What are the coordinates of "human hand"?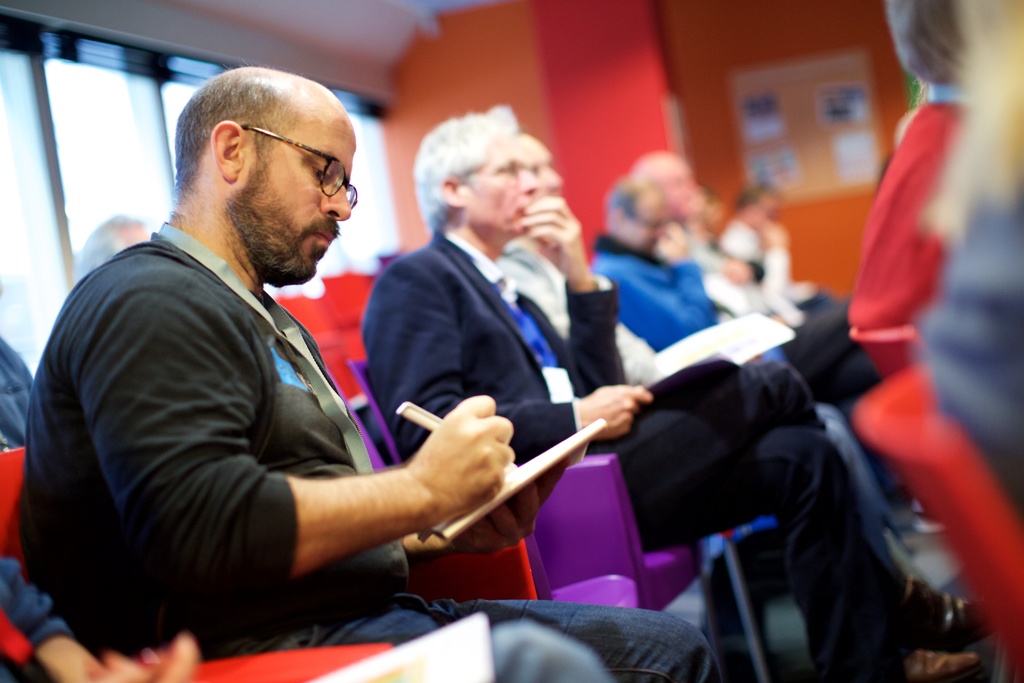
l=582, t=383, r=655, b=441.
